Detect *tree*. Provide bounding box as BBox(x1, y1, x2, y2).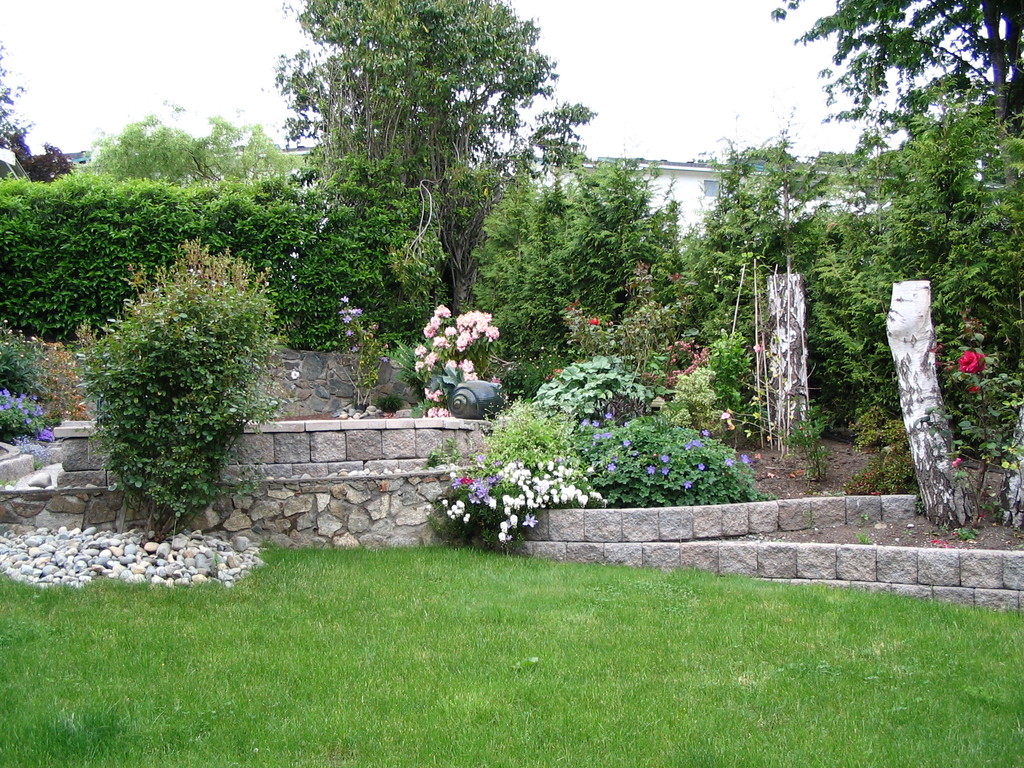
BBox(800, 102, 1023, 490).
